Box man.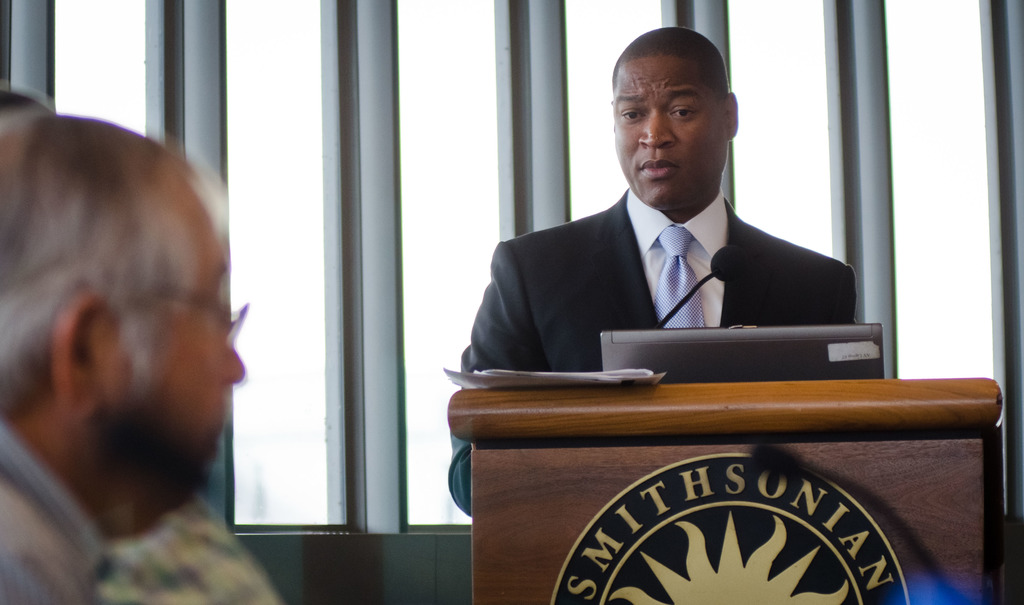
(left=472, top=62, right=877, bottom=392).
